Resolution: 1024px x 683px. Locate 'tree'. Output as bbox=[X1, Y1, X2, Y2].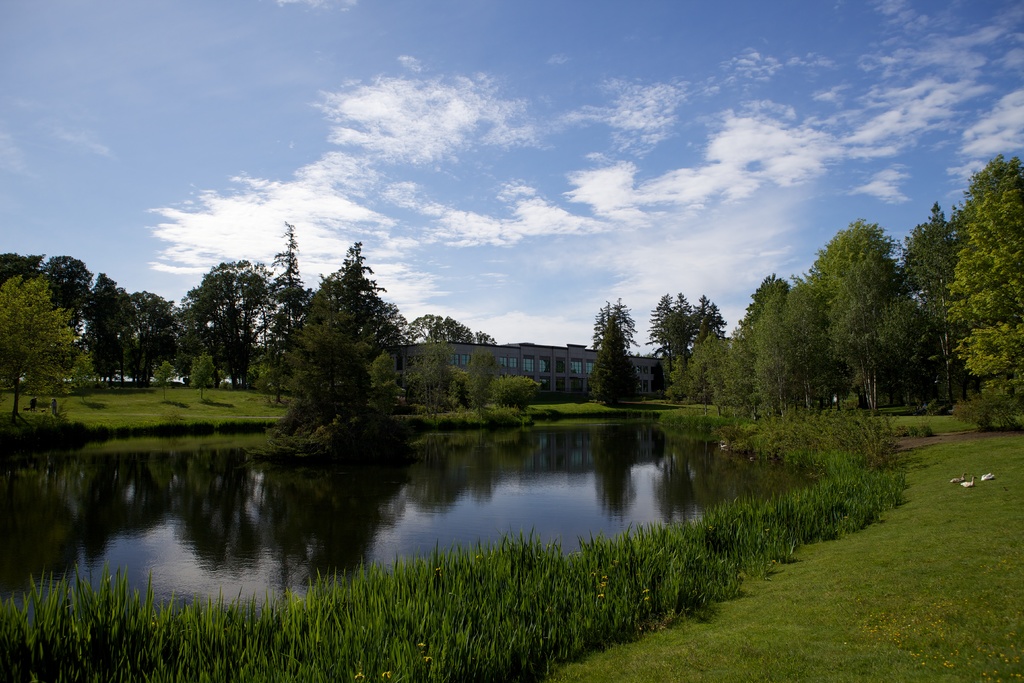
bbox=[184, 346, 218, 404].
